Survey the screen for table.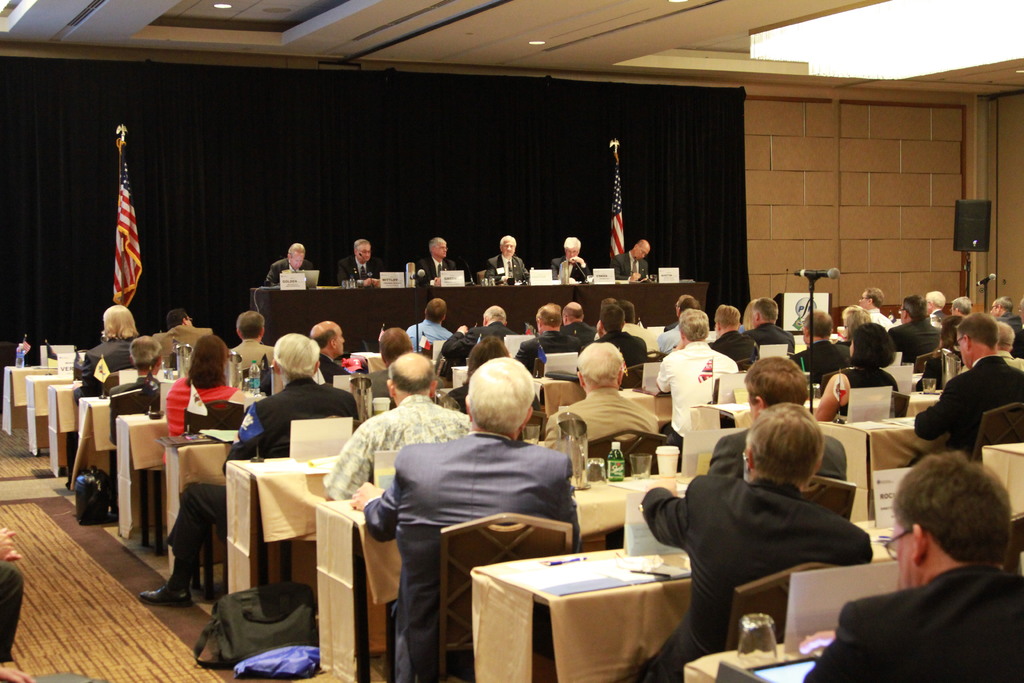
Survey found: BBox(978, 439, 1023, 515).
